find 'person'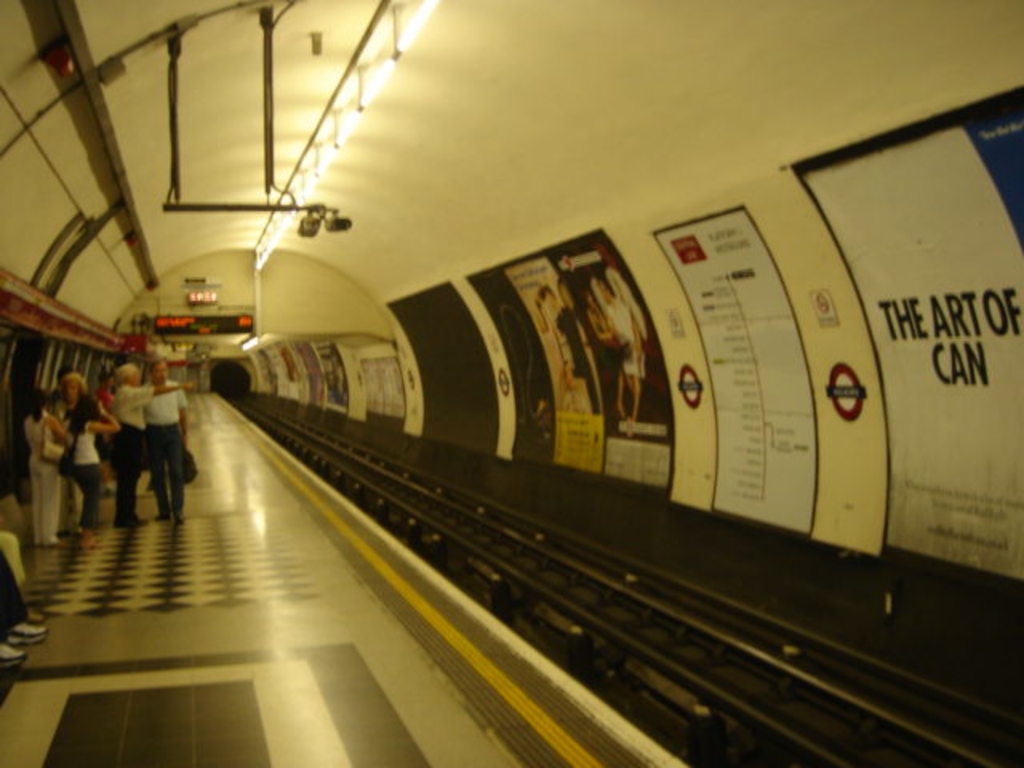
BBox(558, 282, 610, 408)
